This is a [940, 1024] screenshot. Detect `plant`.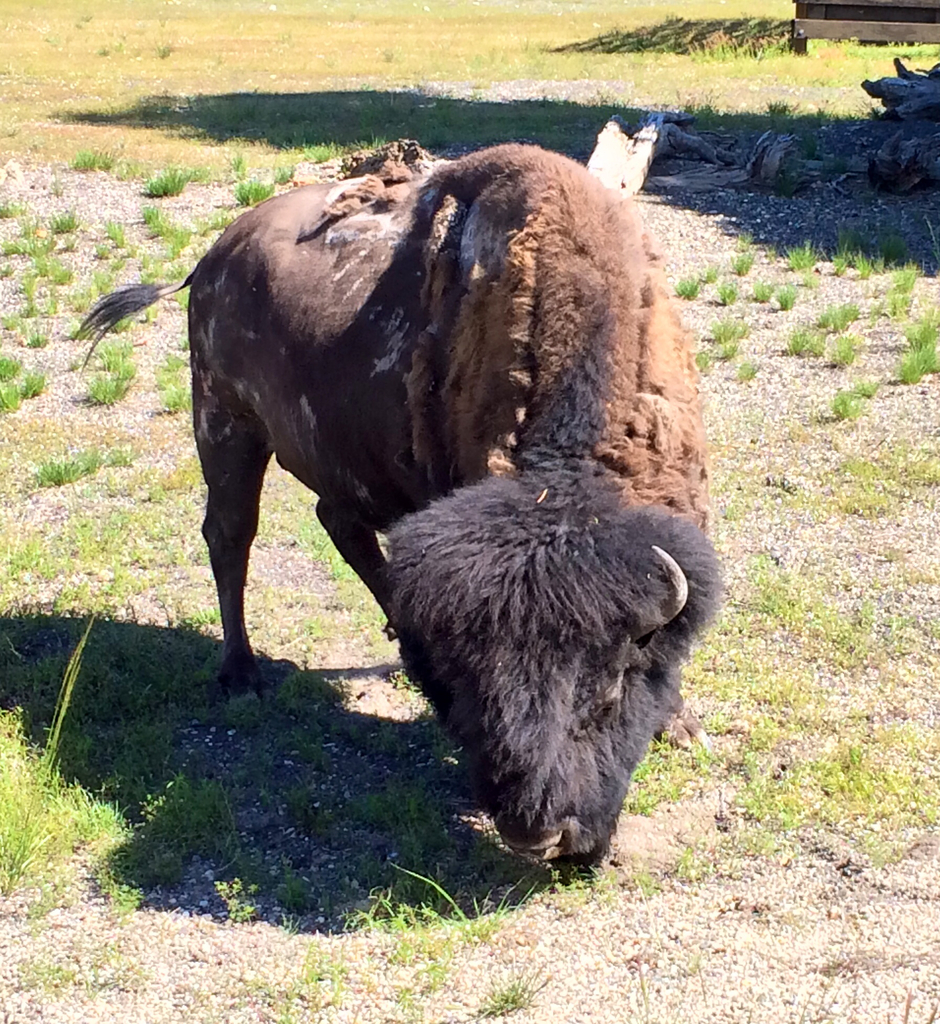
[172, 287, 195, 305].
